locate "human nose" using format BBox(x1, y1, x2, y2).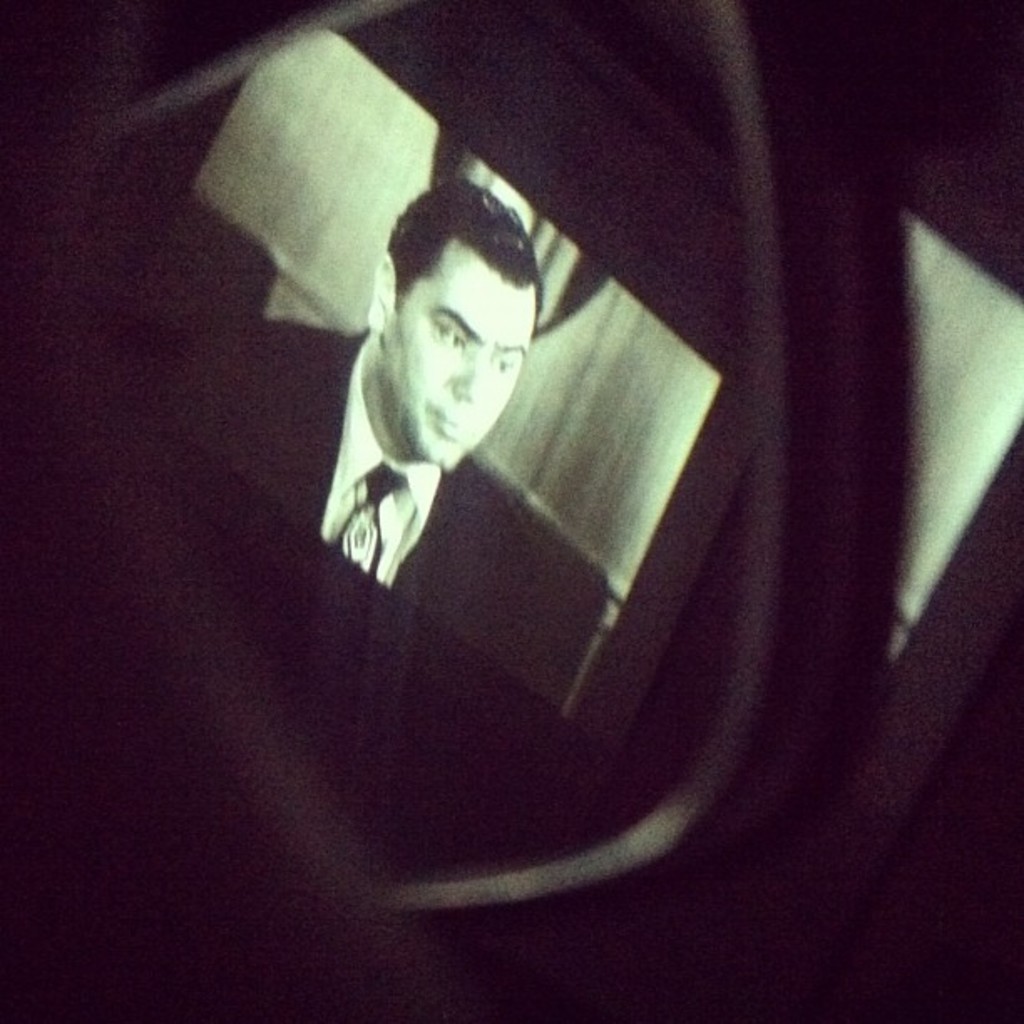
BBox(443, 351, 480, 405).
